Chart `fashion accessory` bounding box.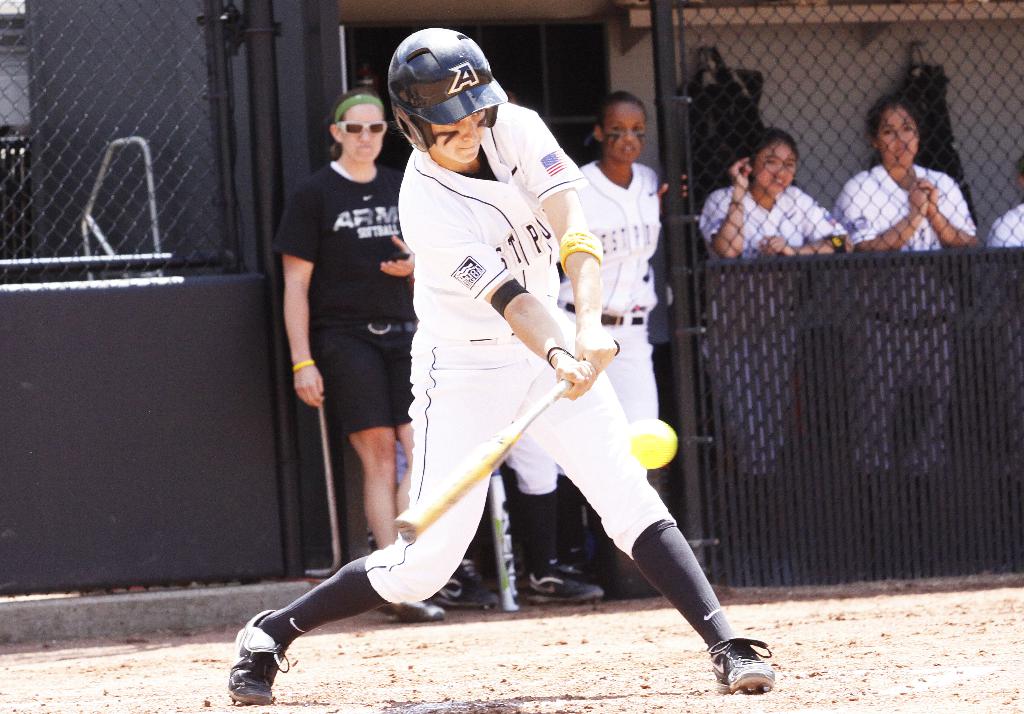
Charted: 701:631:775:695.
